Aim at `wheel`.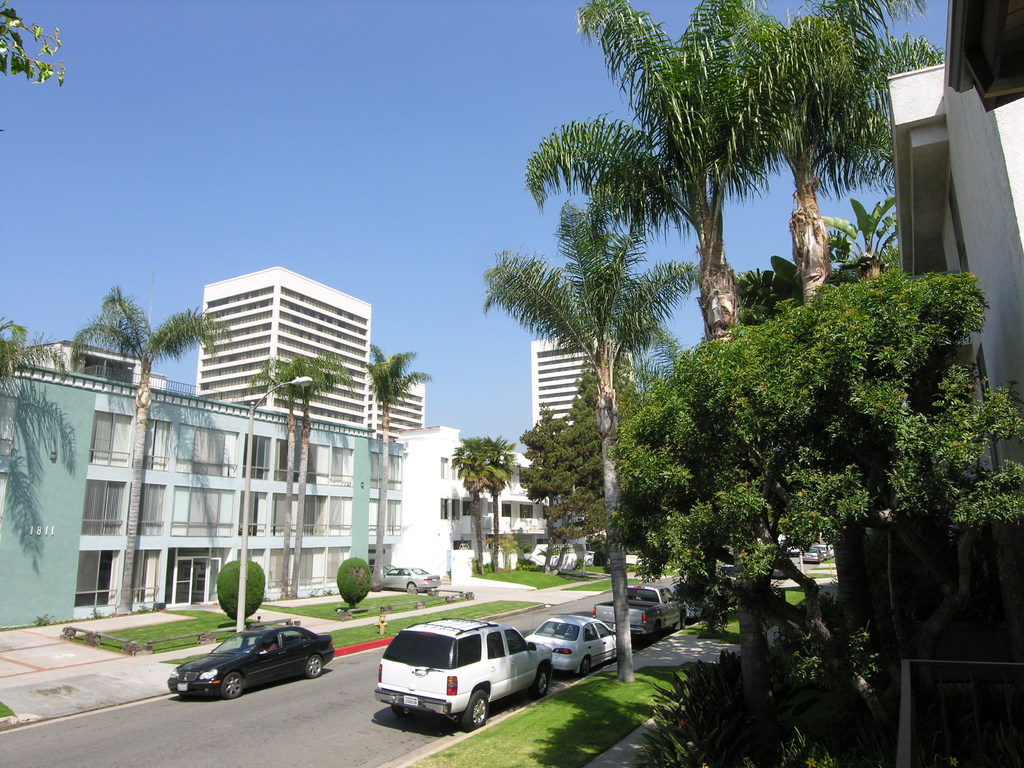
Aimed at {"x1": 307, "y1": 655, "x2": 326, "y2": 680}.
